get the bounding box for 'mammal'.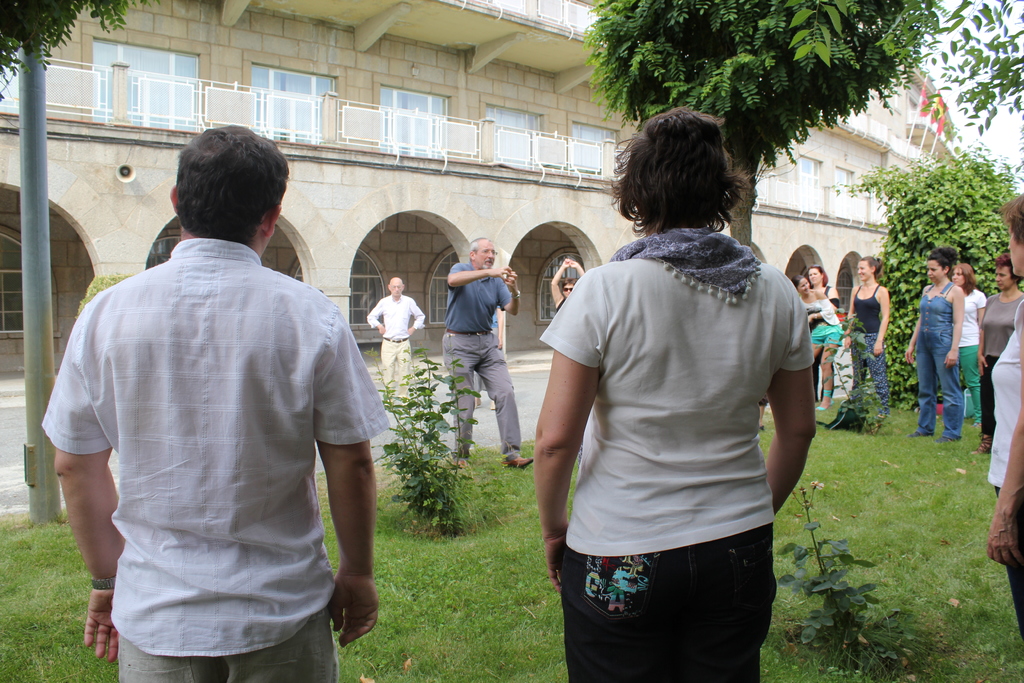
(x1=804, y1=261, x2=848, y2=397).
